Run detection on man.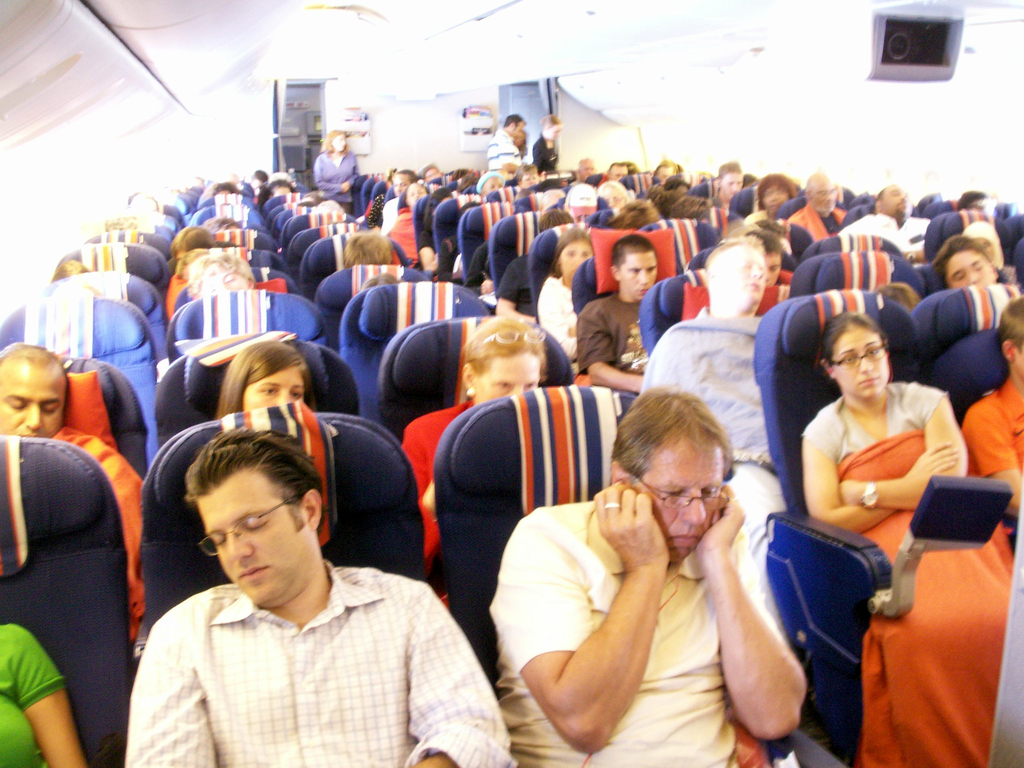
Result: left=484, top=114, right=527, bottom=169.
